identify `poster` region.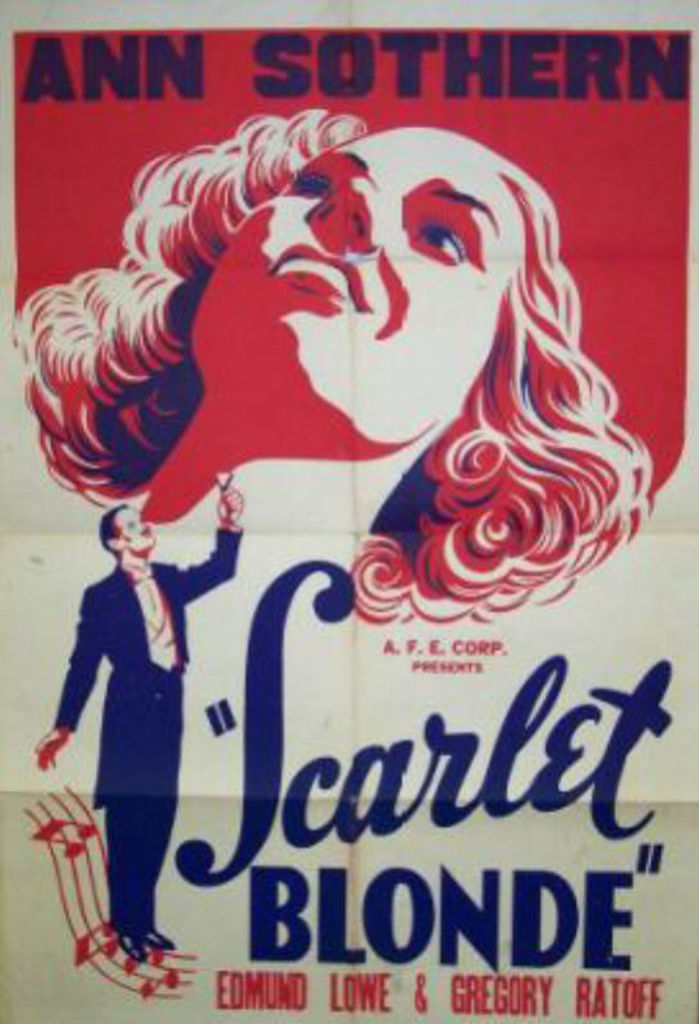
Region: select_region(0, 0, 698, 1023).
